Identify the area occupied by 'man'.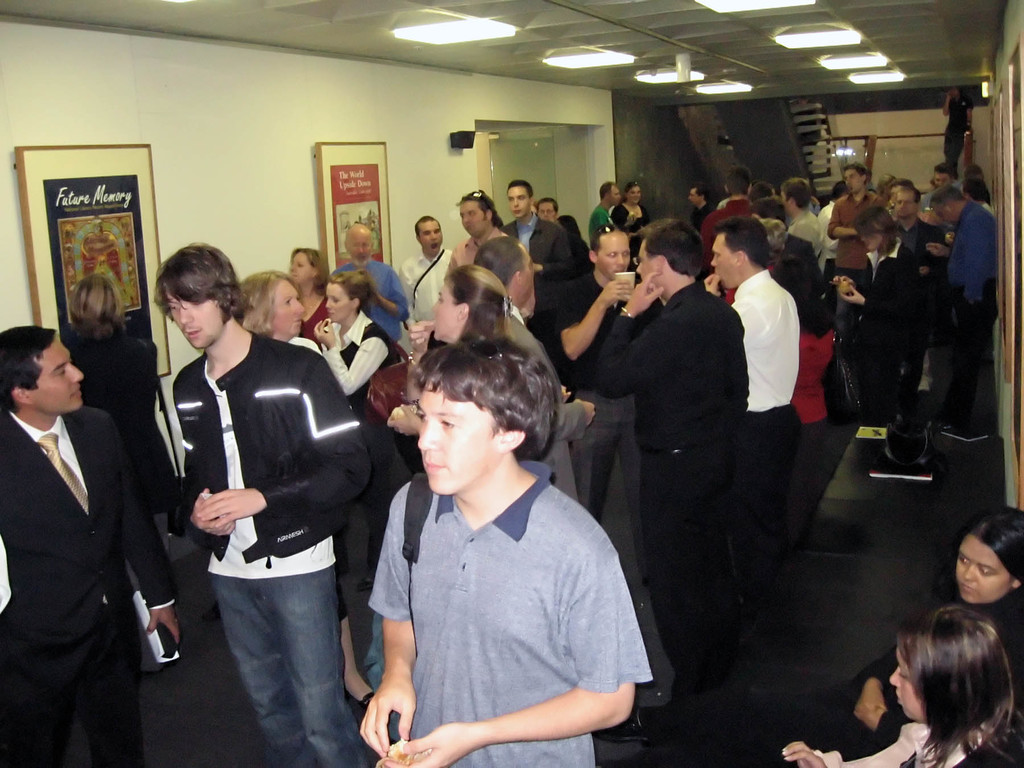
Area: (474,236,600,495).
